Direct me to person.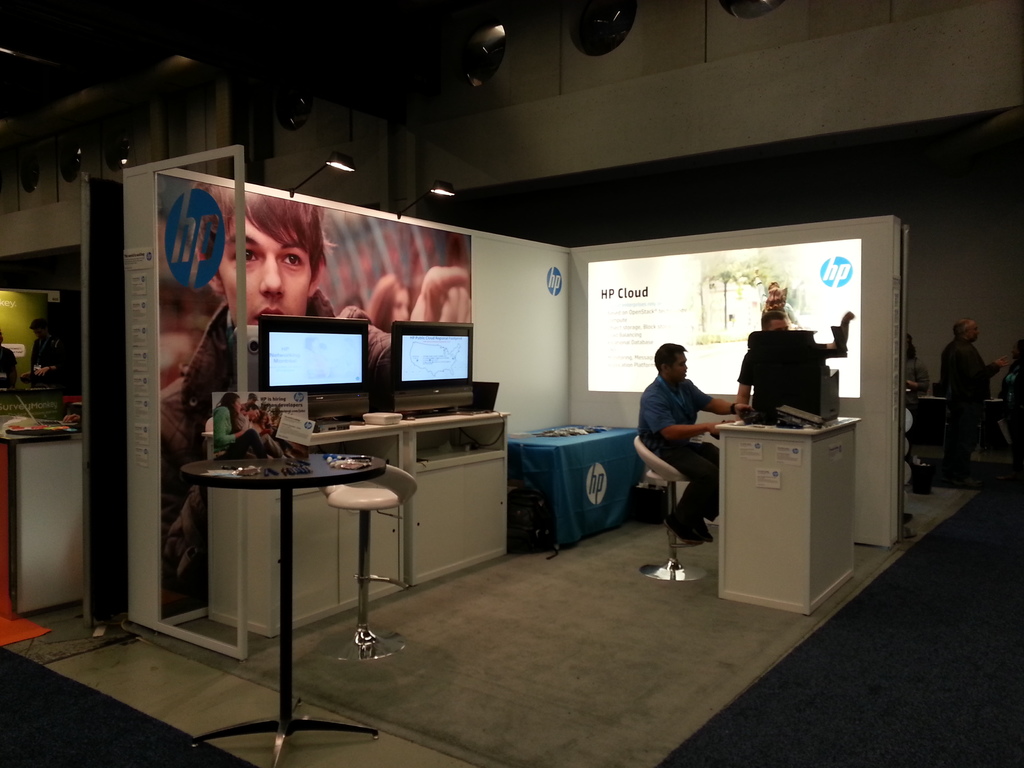
Direction: BBox(0, 328, 17, 395).
